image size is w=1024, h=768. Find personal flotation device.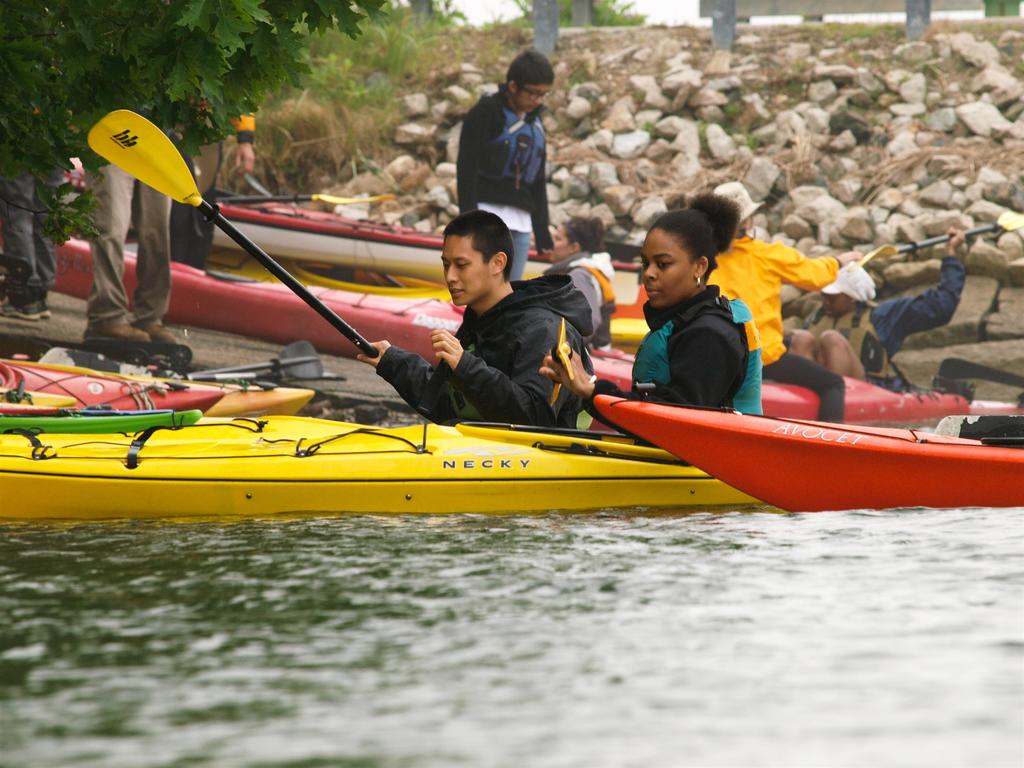
630:289:760:449.
